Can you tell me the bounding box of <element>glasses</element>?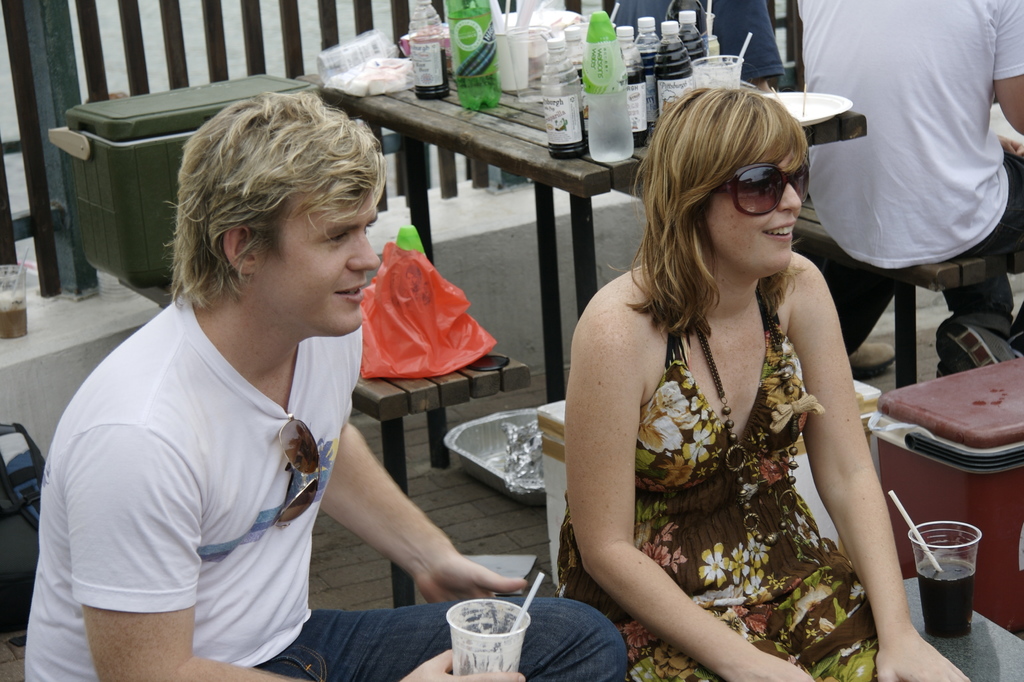
box=[705, 170, 826, 215].
